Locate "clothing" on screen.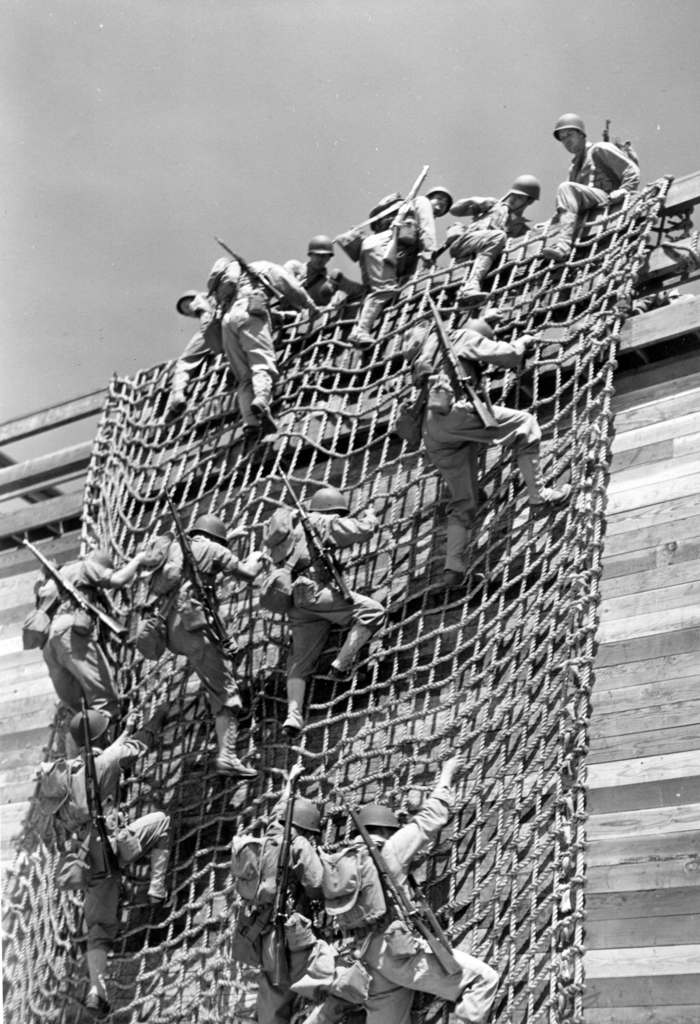
On screen at (x1=214, y1=253, x2=306, y2=416).
